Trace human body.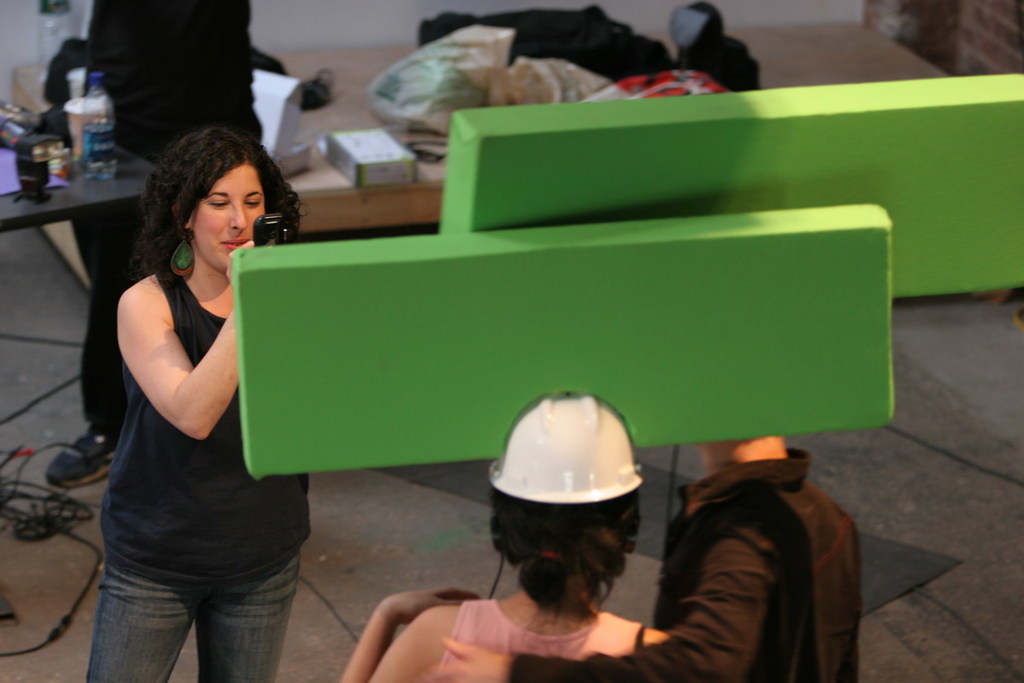
Traced to (x1=427, y1=433, x2=858, y2=682).
